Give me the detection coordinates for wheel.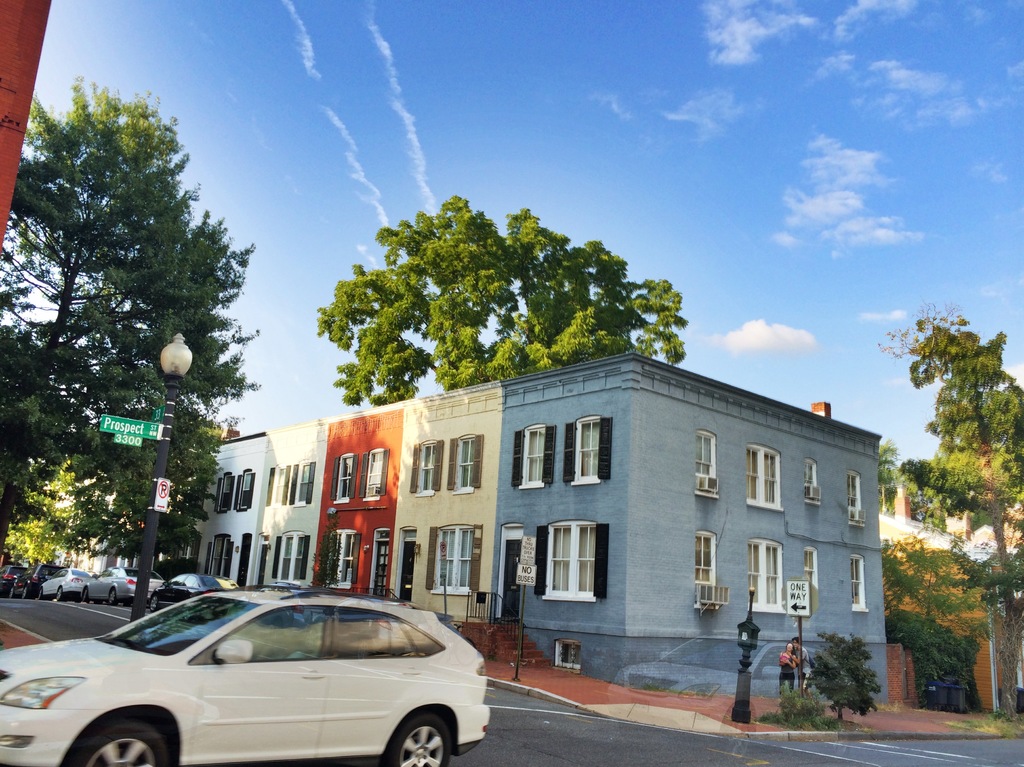
region(78, 583, 90, 601).
